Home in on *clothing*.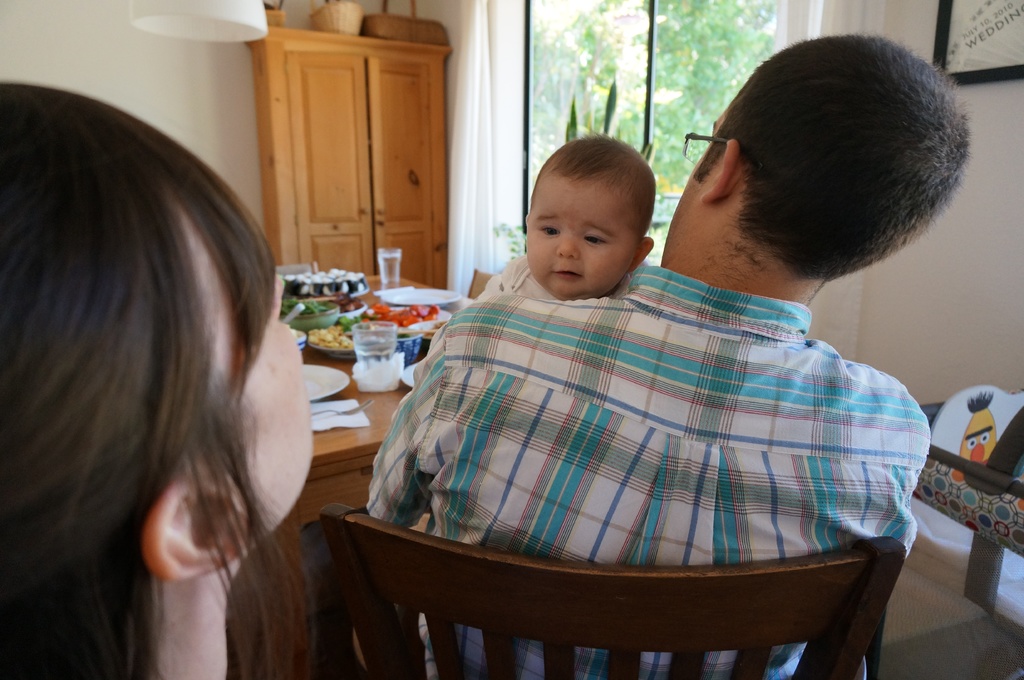
Homed in at <box>367,264,924,679</box>.
